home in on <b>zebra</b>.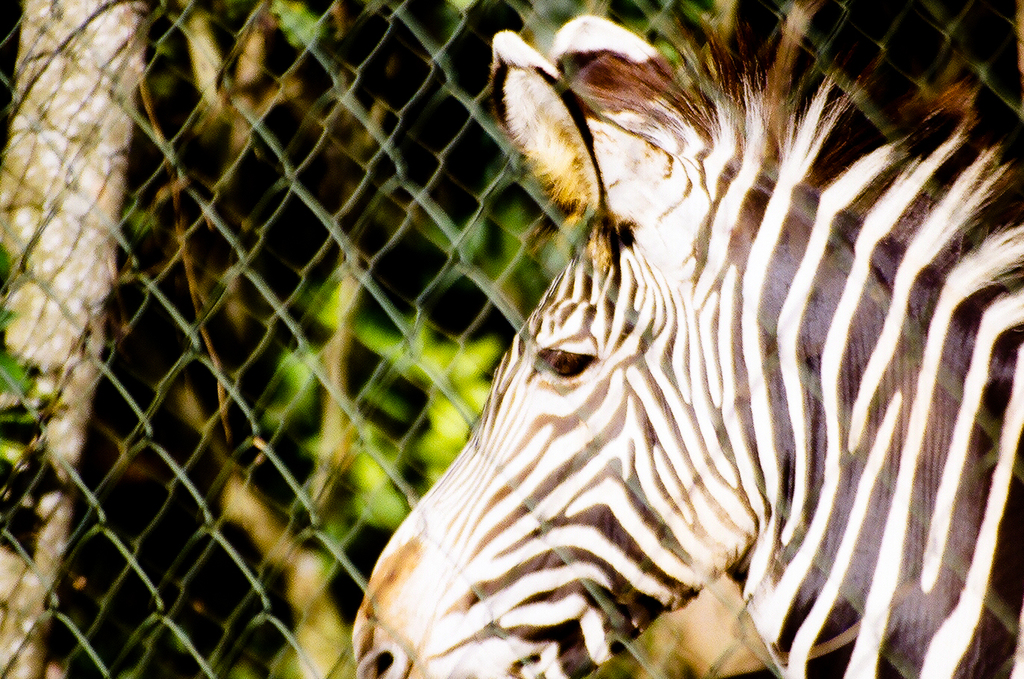
Homed in at left=352, top=13, right=1023, bottom=678.
